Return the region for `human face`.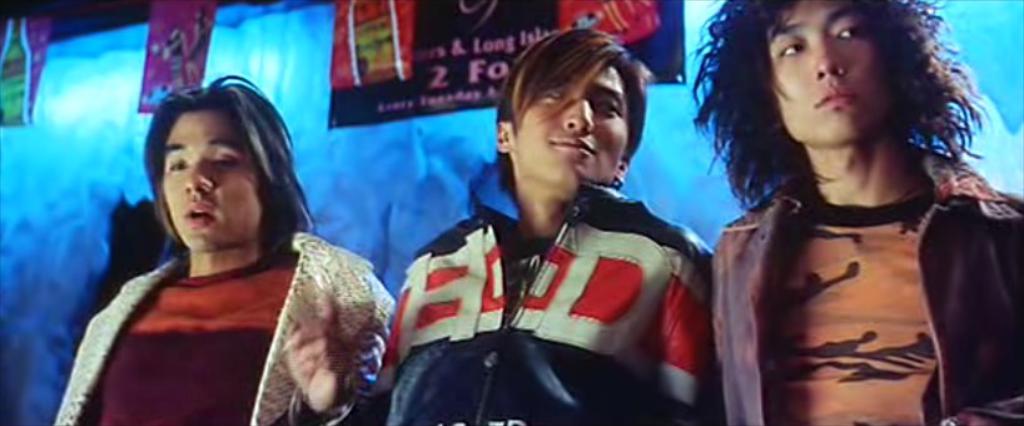
[515,69,630,183].
